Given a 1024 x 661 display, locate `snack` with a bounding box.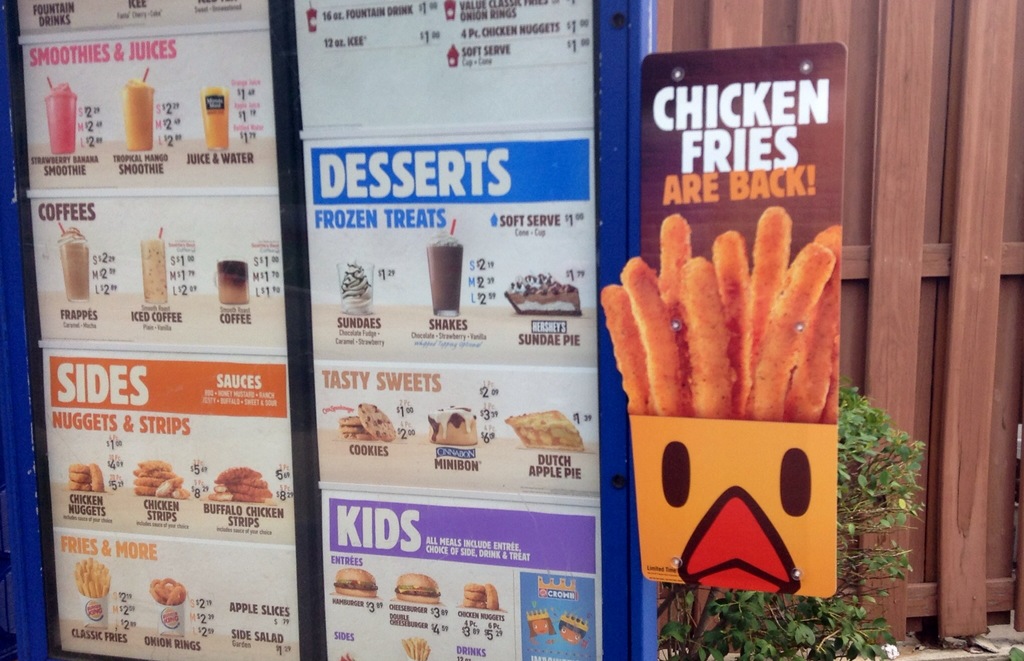
Located: locate(333, 568, 378, 597).
